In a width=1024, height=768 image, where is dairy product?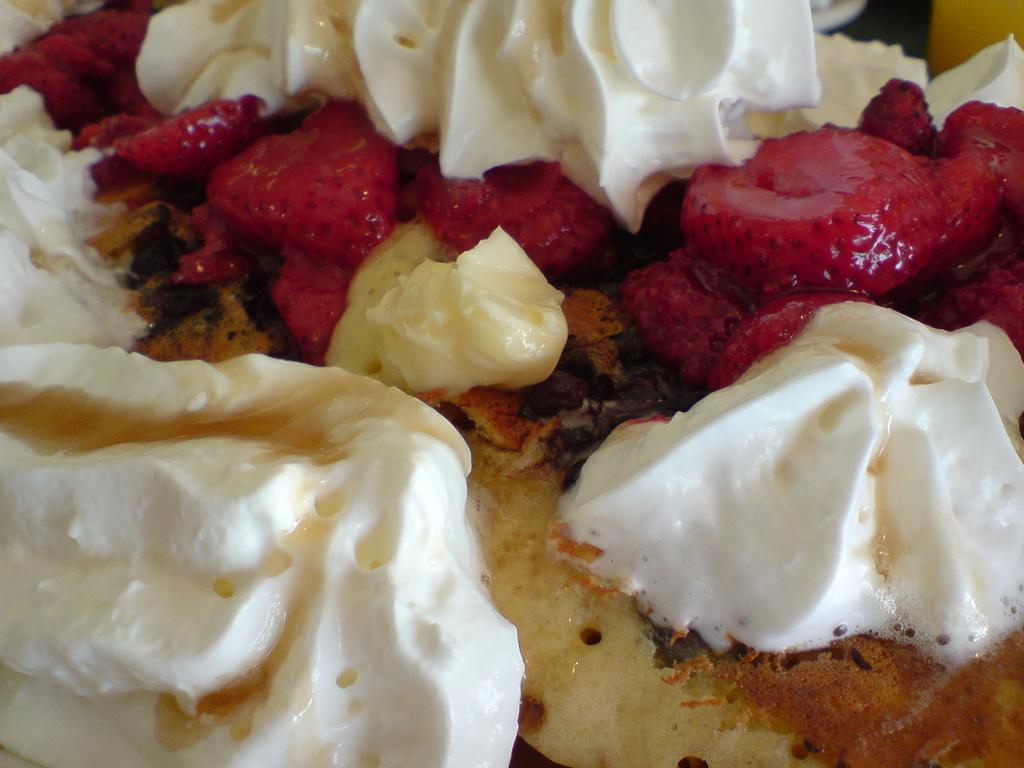
pyautogui.locateOnScreen(925, 31, 1023, 151).
